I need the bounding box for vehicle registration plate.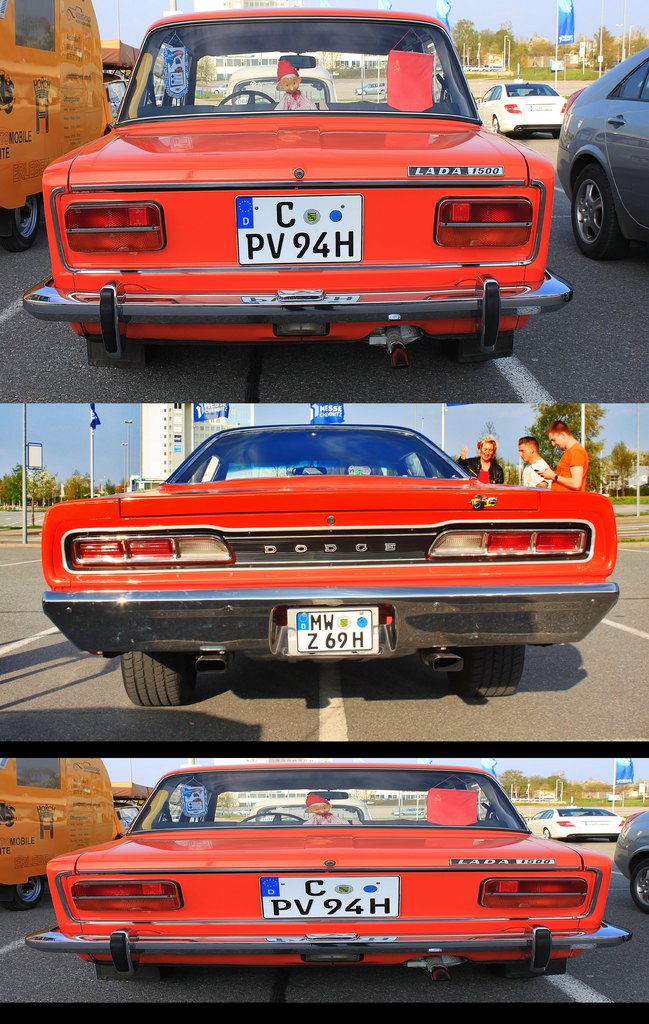
Here it is: [left=237, top=198, right=363, bottom=266].
